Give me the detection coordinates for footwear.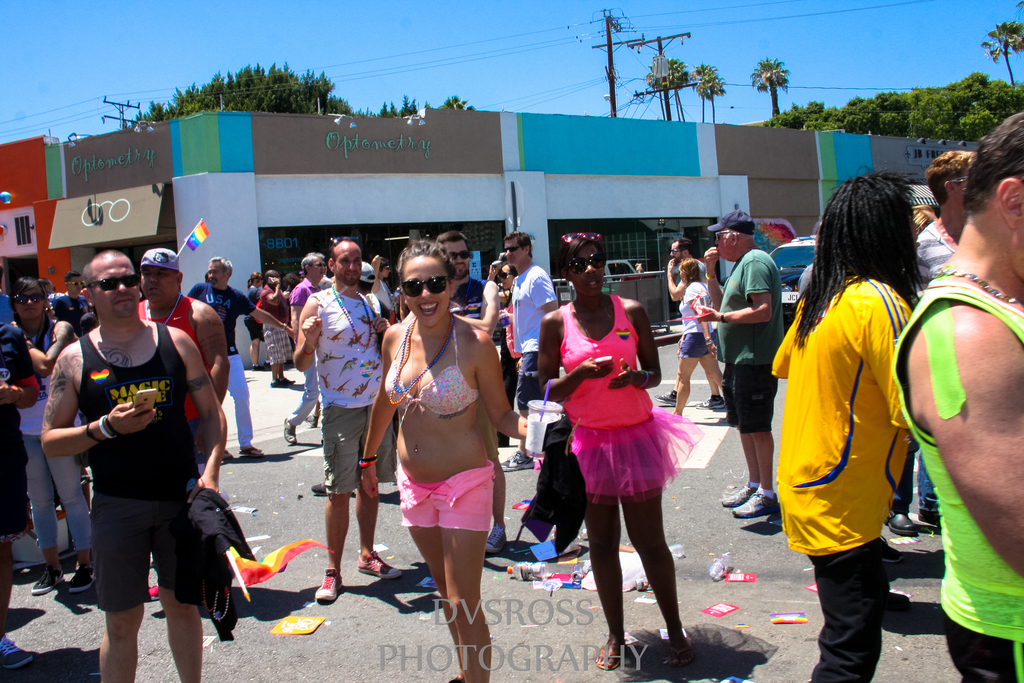
[63, 565, 95, 593].
